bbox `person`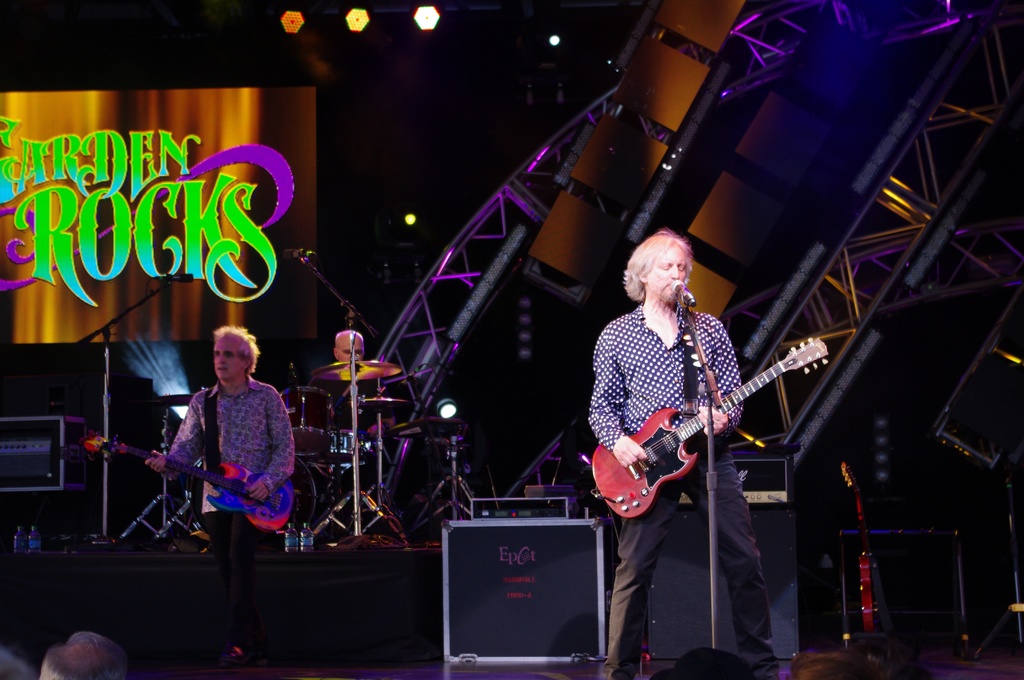
160 304 282 588
